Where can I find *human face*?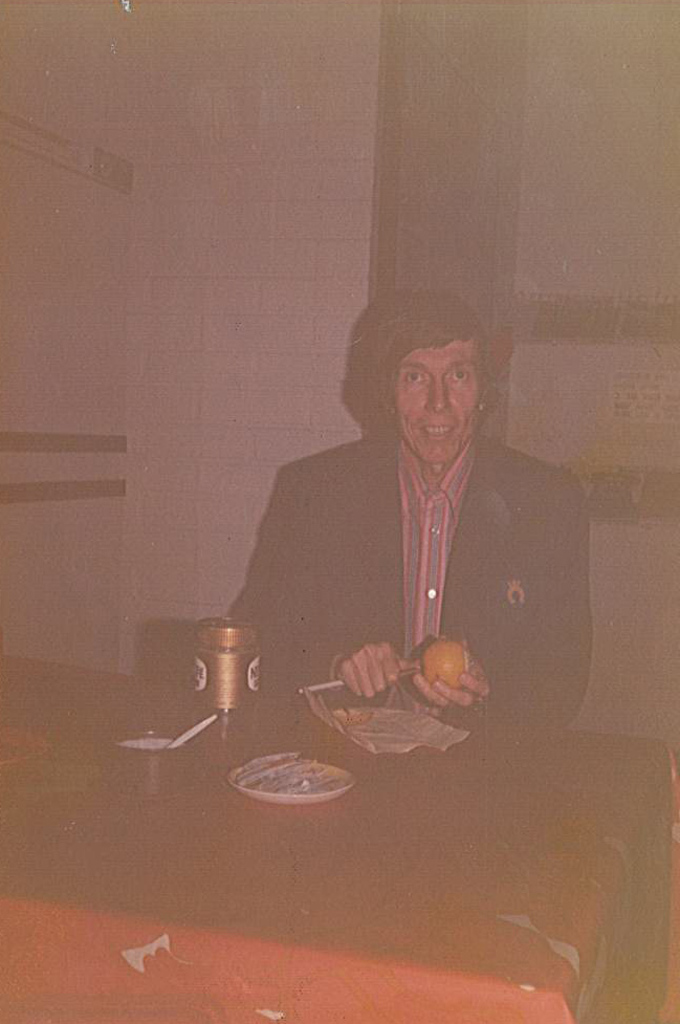
You can find it at <region>387, 327, 478, 471</region>.
